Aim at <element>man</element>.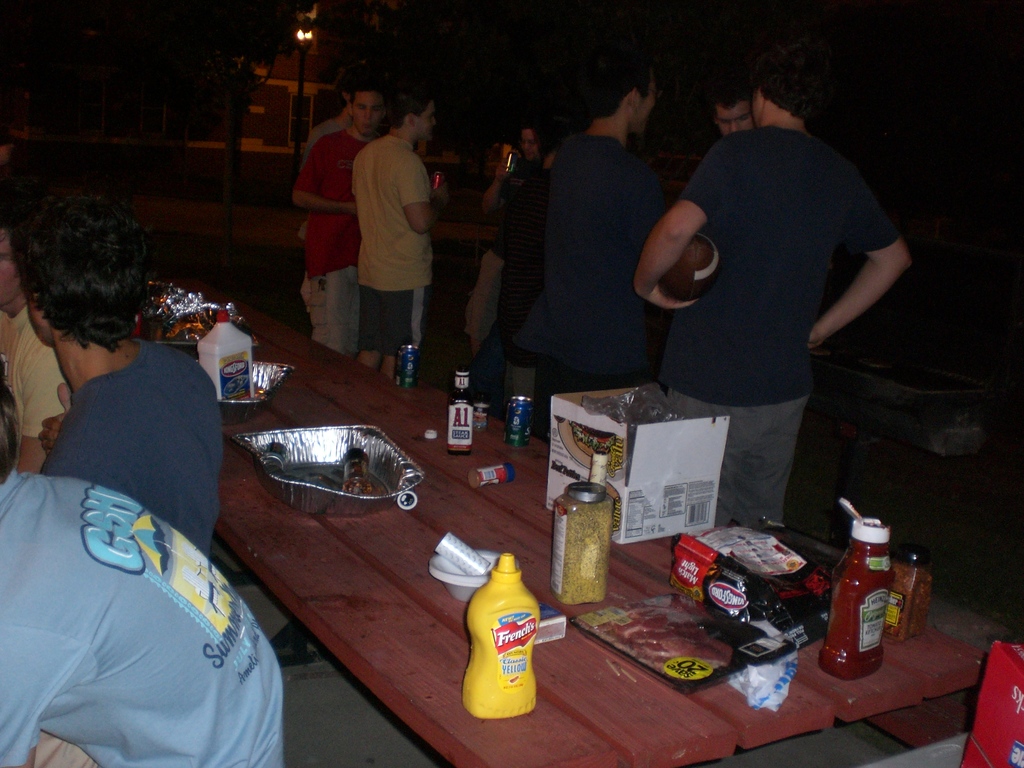
Aimed at (left=712, top=77, right=763, bottom=129).
